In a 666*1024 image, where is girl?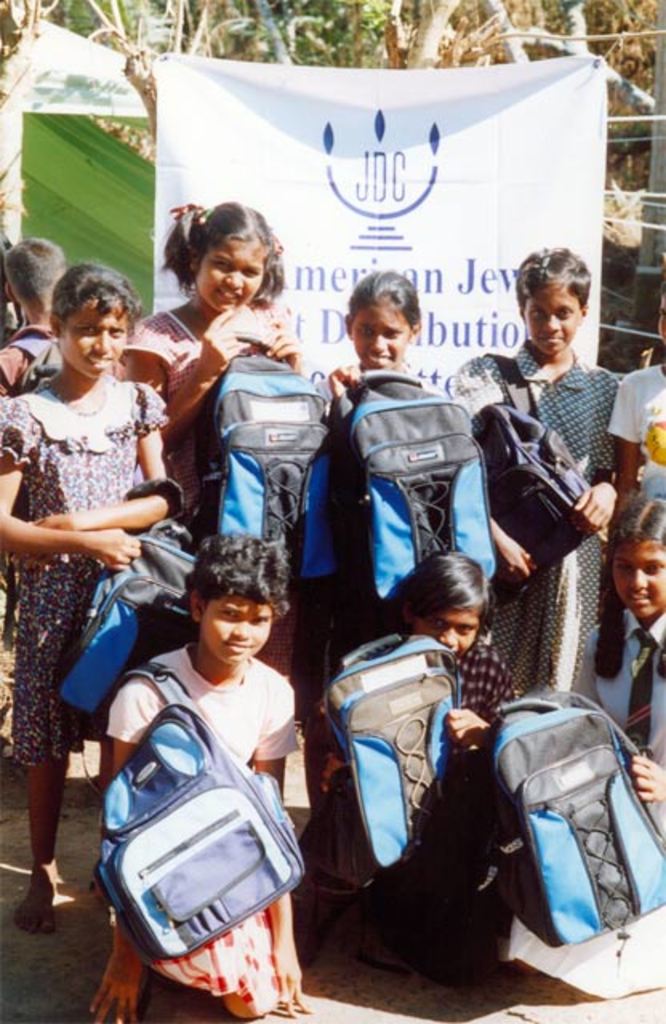
bbox(485, 493, 664, 1002).
